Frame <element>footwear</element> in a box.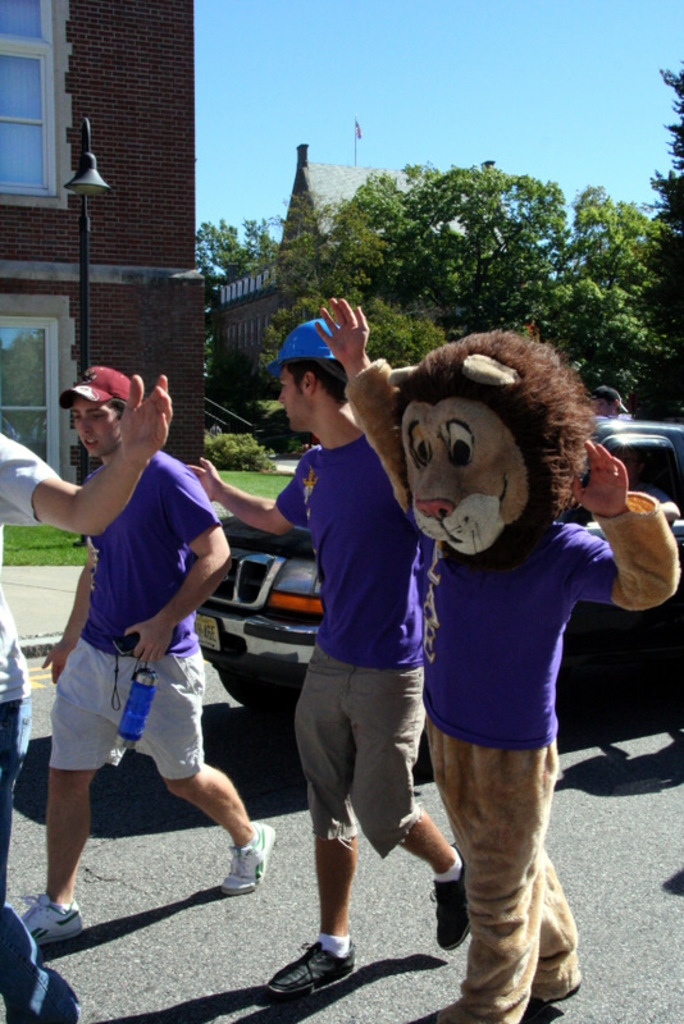
bbox=(428, 842, 473, 950).
